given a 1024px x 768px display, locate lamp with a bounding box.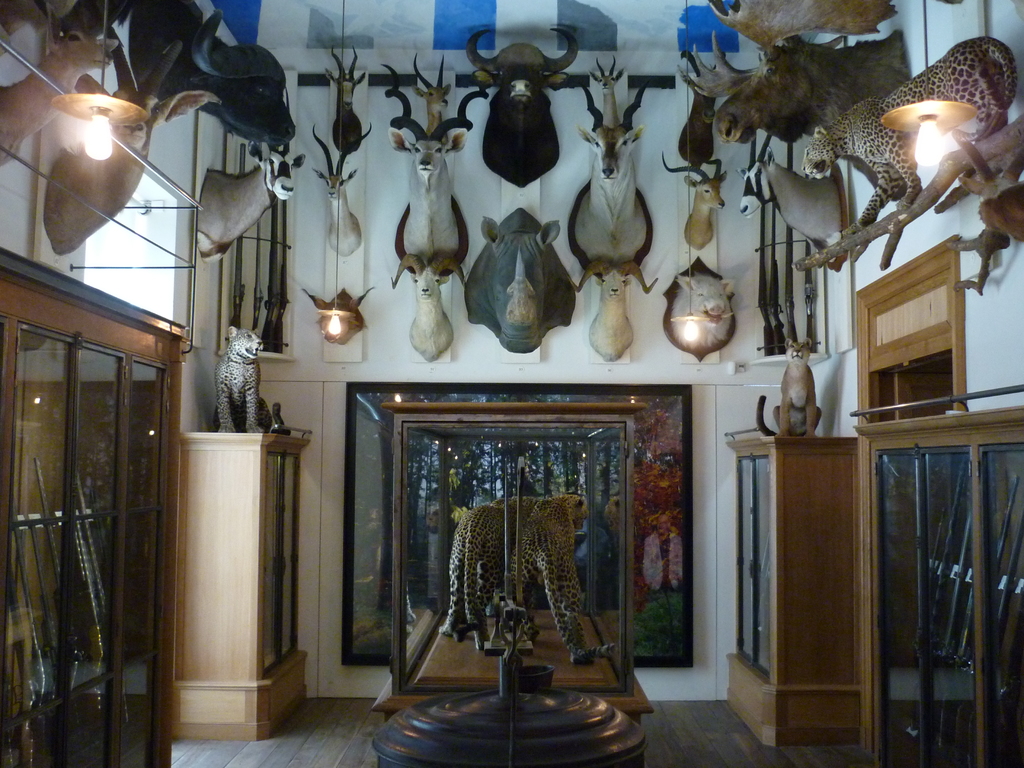
Located: l=879, t=0, r=977, b=169.
